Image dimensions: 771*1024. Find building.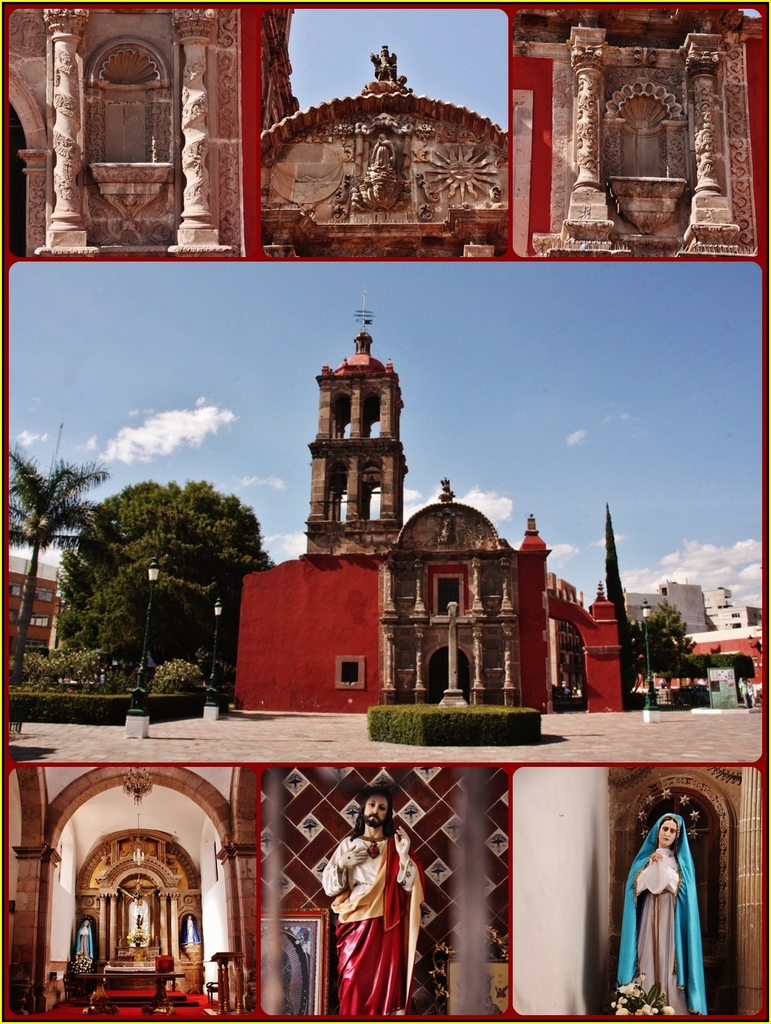
<region>258, 767, 511, 1014</region>.
